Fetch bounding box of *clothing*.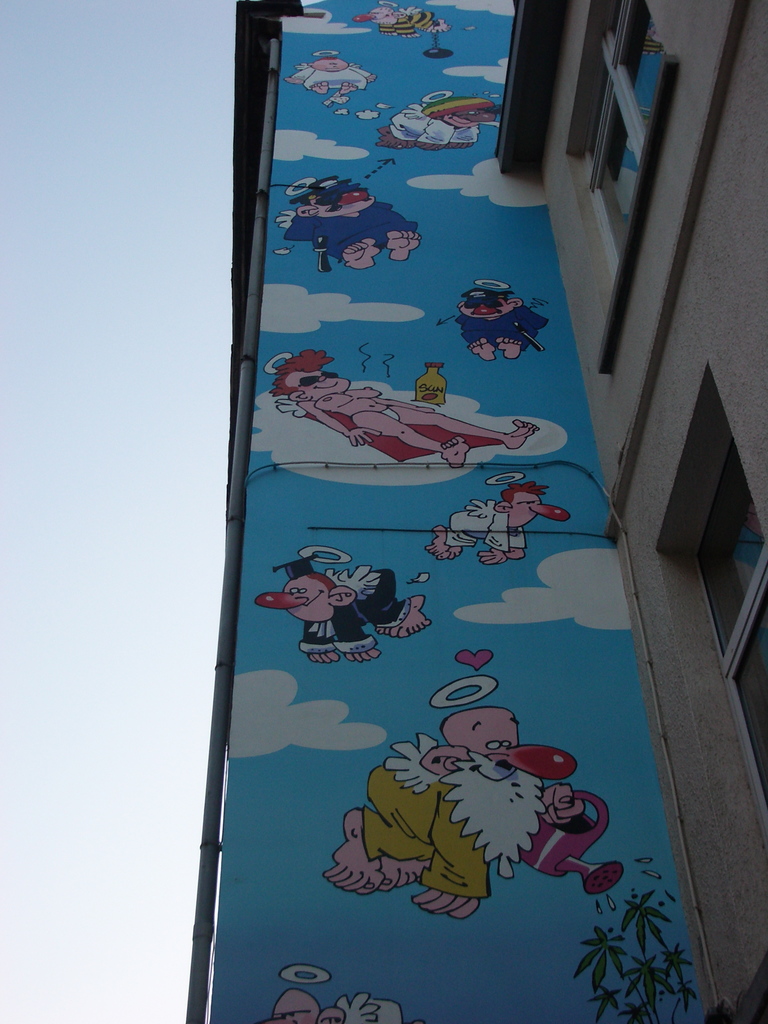
Bbox: (380,14,434,35).
